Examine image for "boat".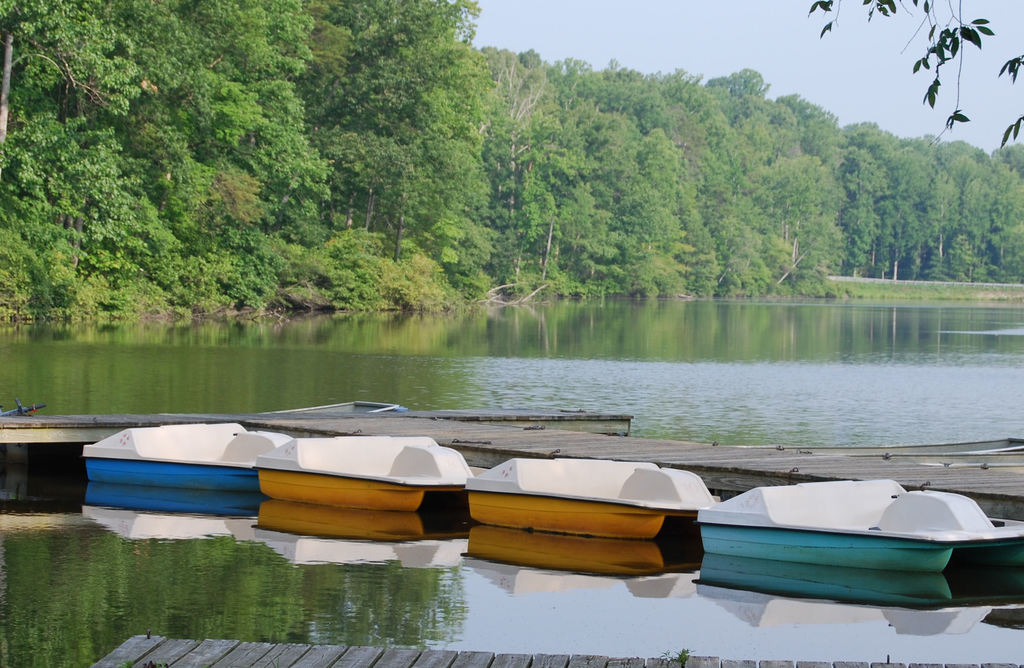
Examination result: 684, 471, 1023, 575.
